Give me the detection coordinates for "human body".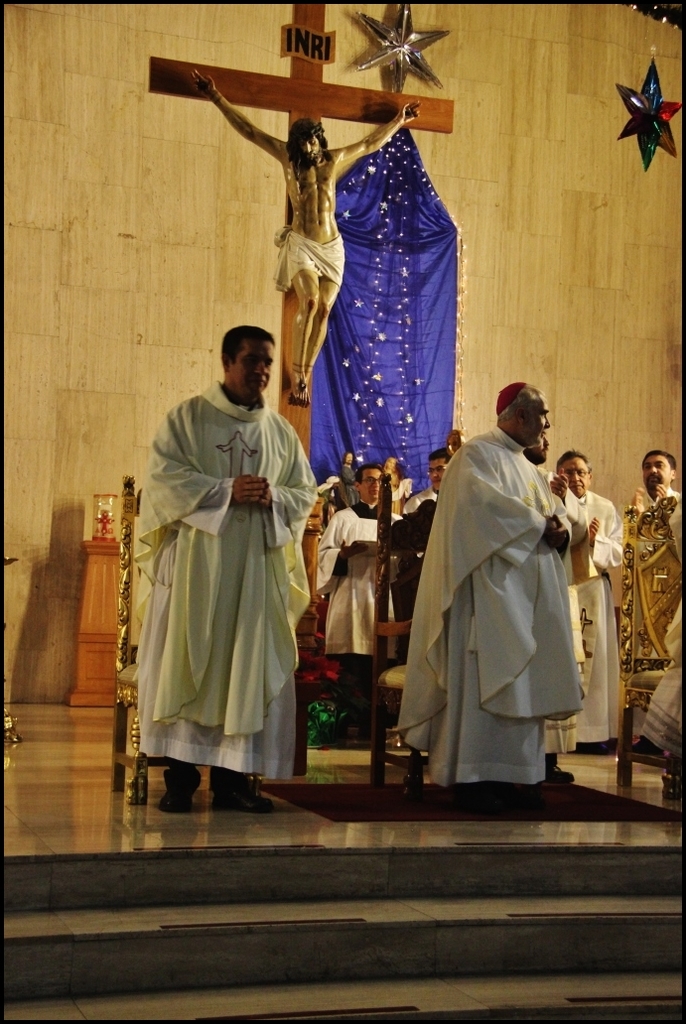
bbox(559, 483, 626, 787).
